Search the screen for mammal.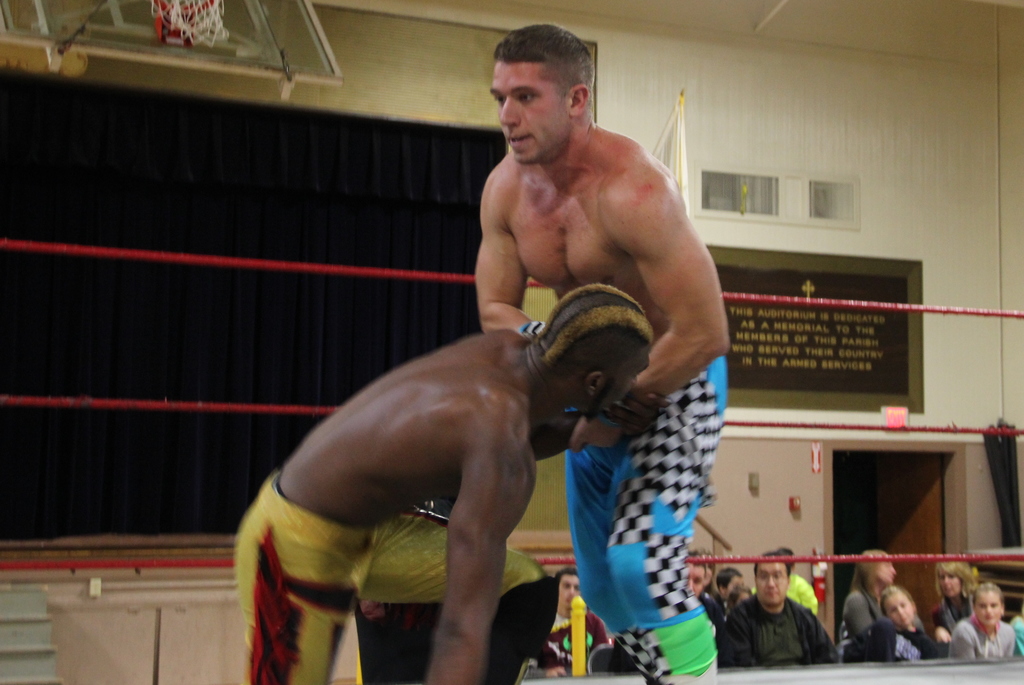
Found at crop(468, 22, 732, 684).
